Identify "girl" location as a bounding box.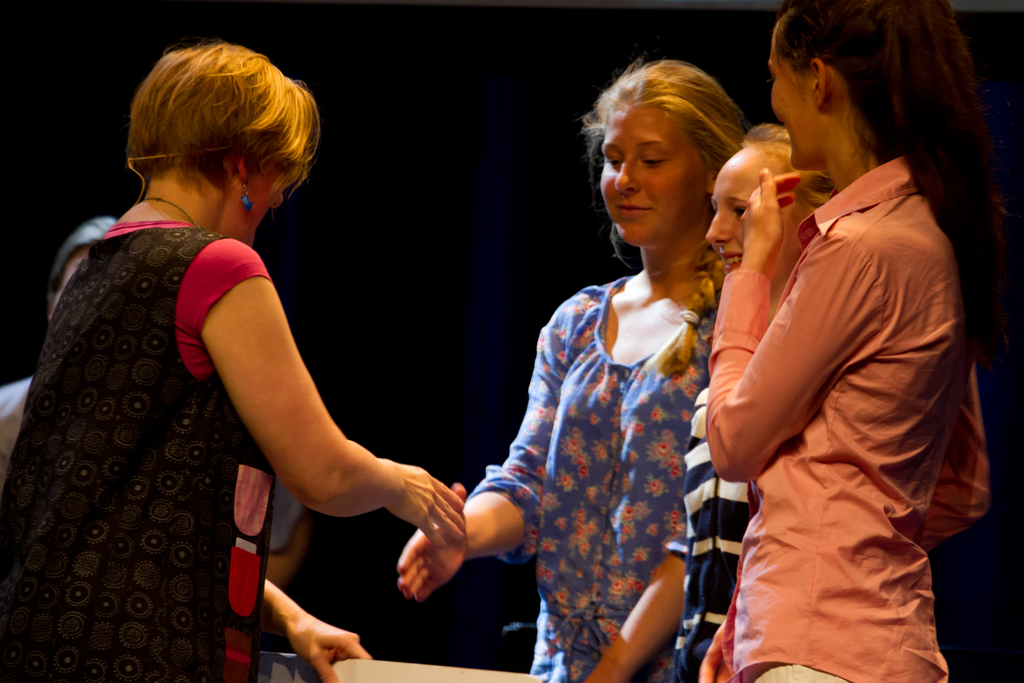
pyautogui.locateOnScreen(401, 53, 753, 680).
